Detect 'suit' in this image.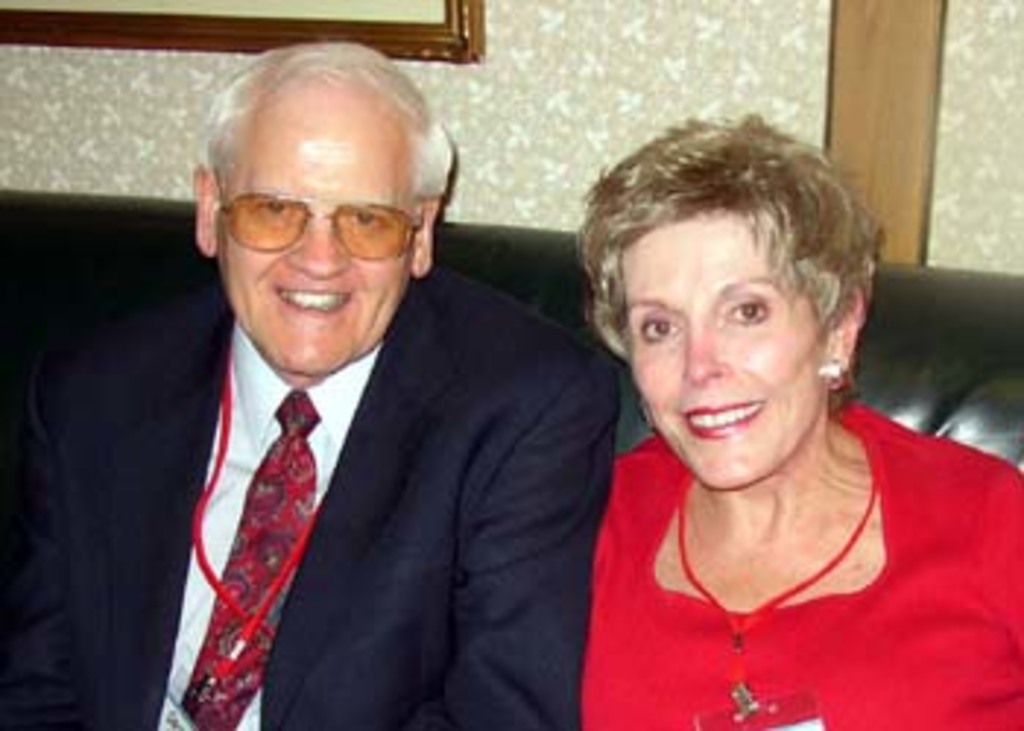
Detection: <bbox>108, 199, 641, 725</bbox>.
